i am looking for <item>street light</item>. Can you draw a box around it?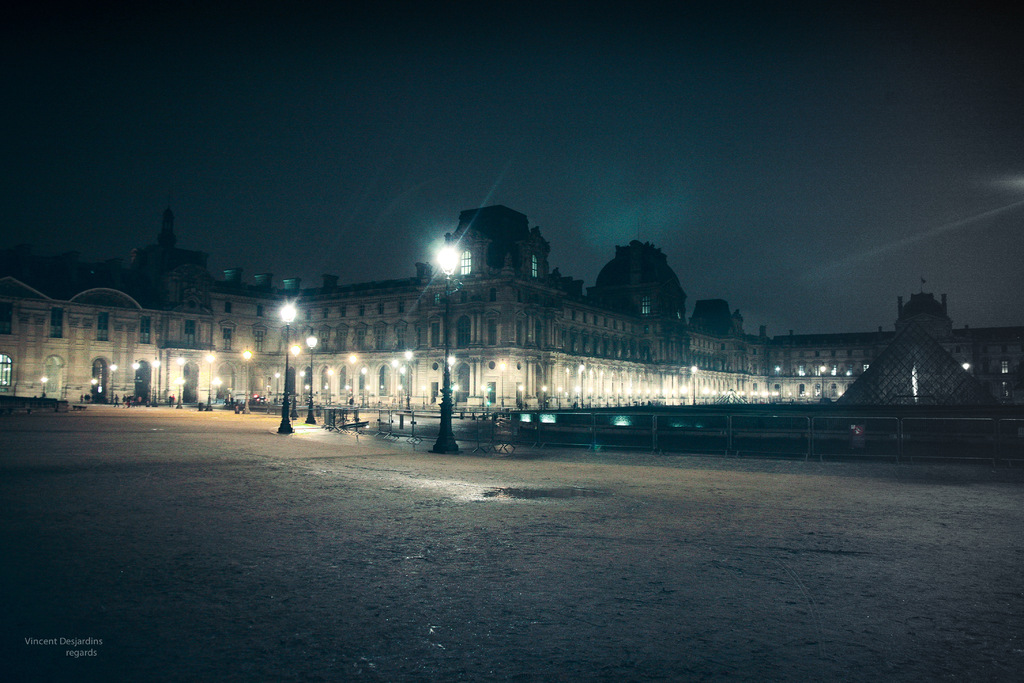
Sure, the bounding box is {"left": 109, "top": 365, "right": 117, "bottom": 406}.
